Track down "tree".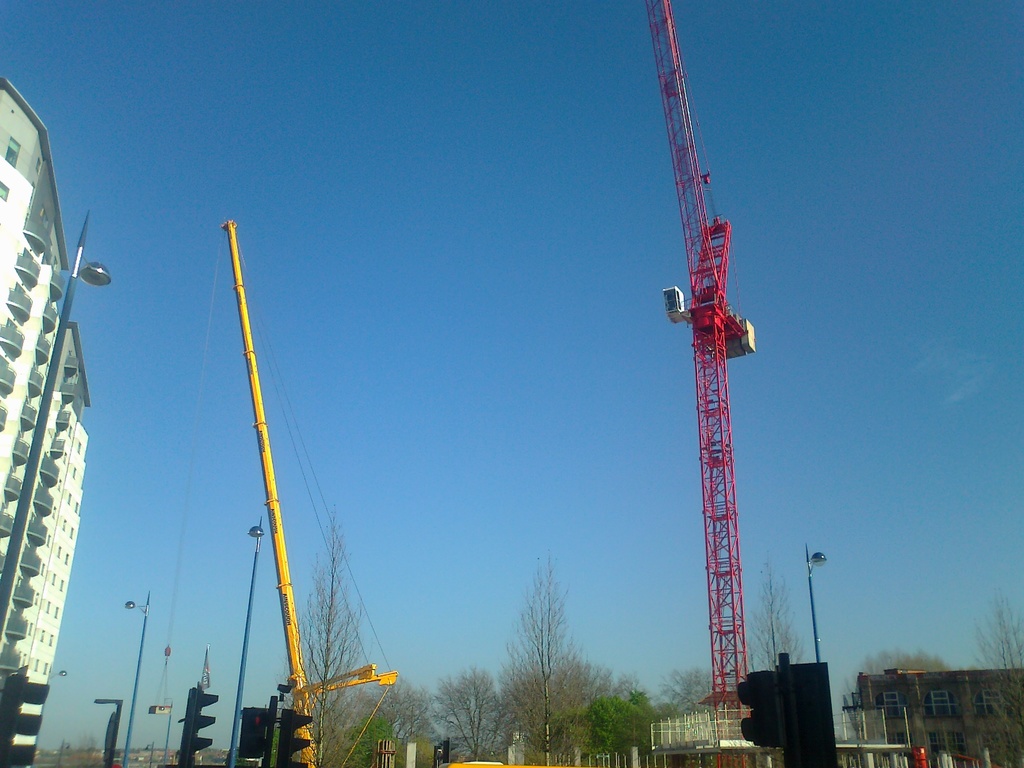
Tracked to 652:664:719:712.
